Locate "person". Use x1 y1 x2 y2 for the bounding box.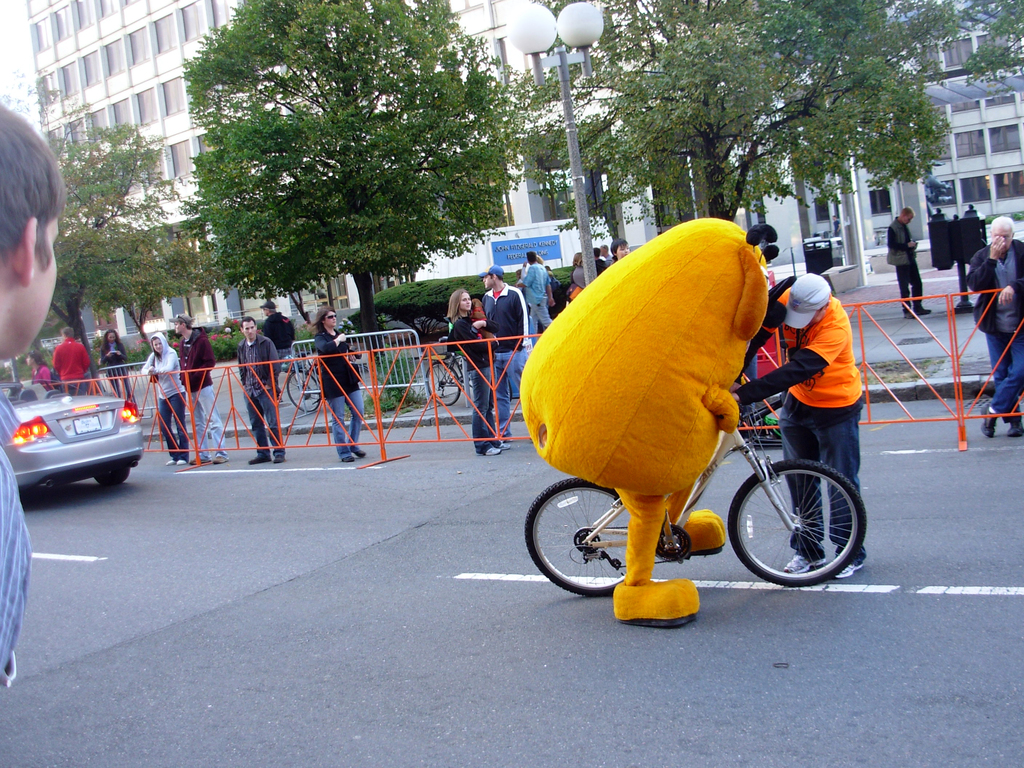
237 314 283 462.
